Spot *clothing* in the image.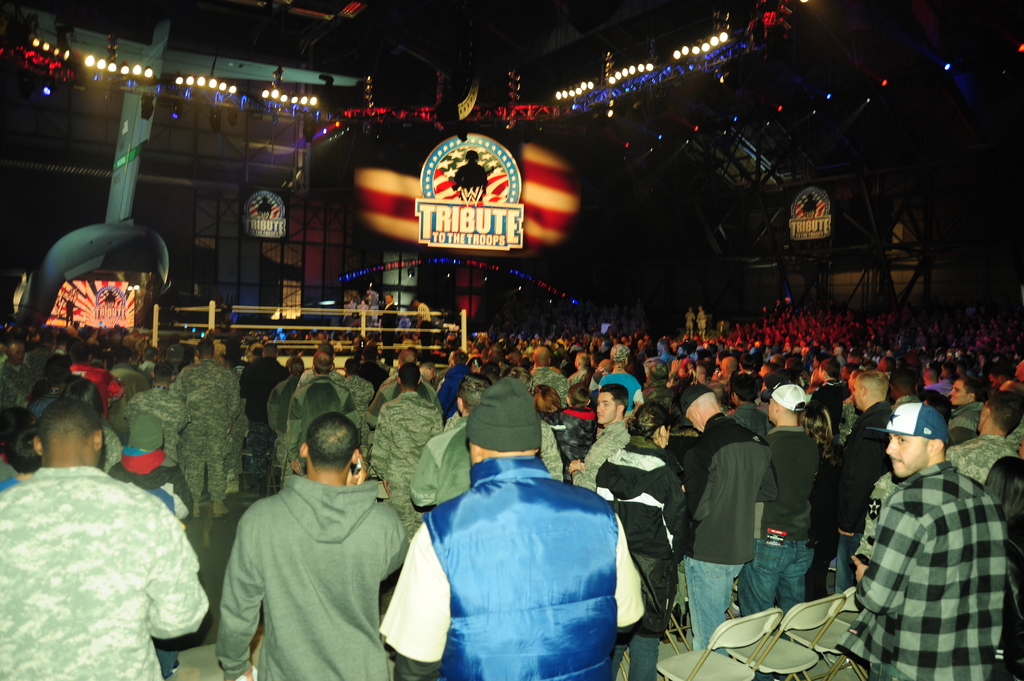
*clothing* found at {"x1": 681, "y1": 311, "x2": 693, "y2": 330}.
